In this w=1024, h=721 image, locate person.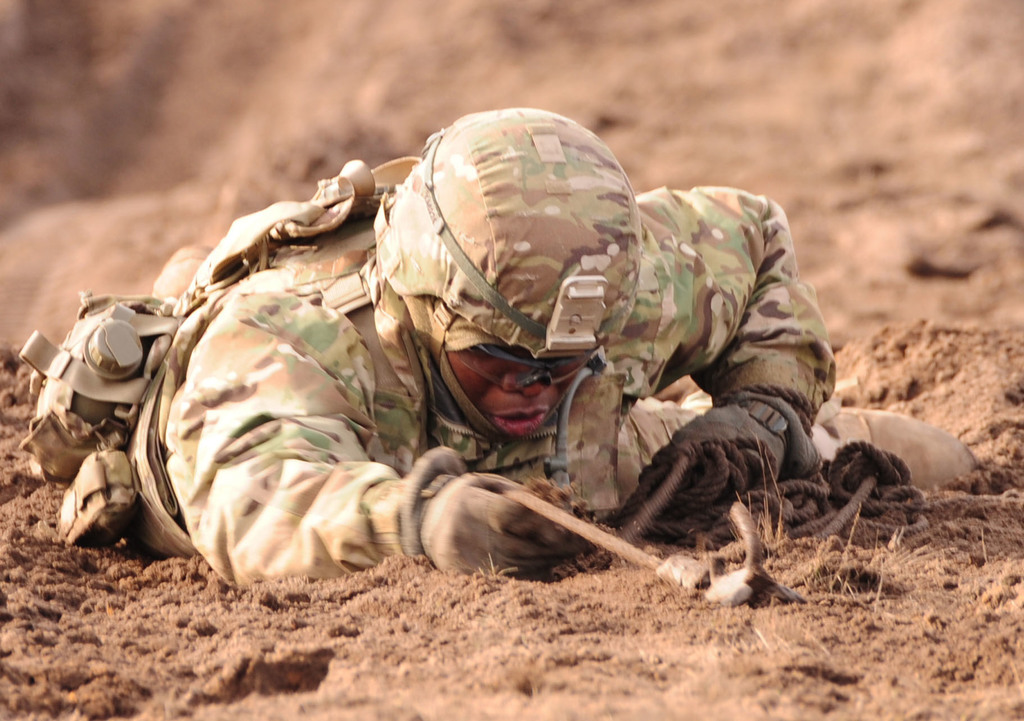
Bounding box: x1=239 y1=106 x2=860 y2=622.
